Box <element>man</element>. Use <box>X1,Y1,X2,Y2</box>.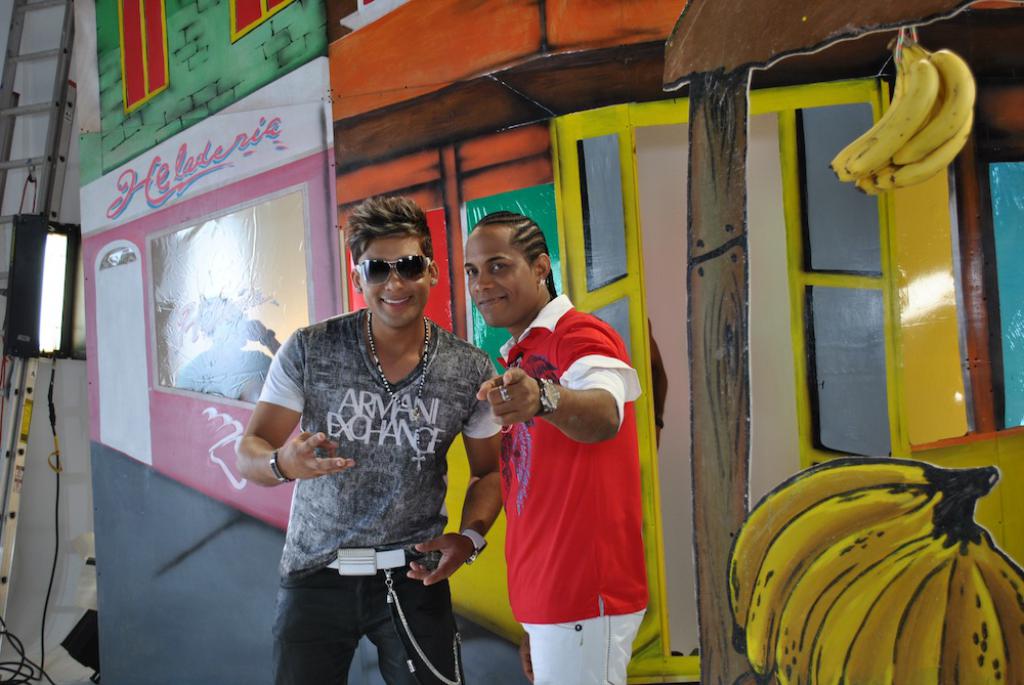
<box>477,210,644,684</box>.
